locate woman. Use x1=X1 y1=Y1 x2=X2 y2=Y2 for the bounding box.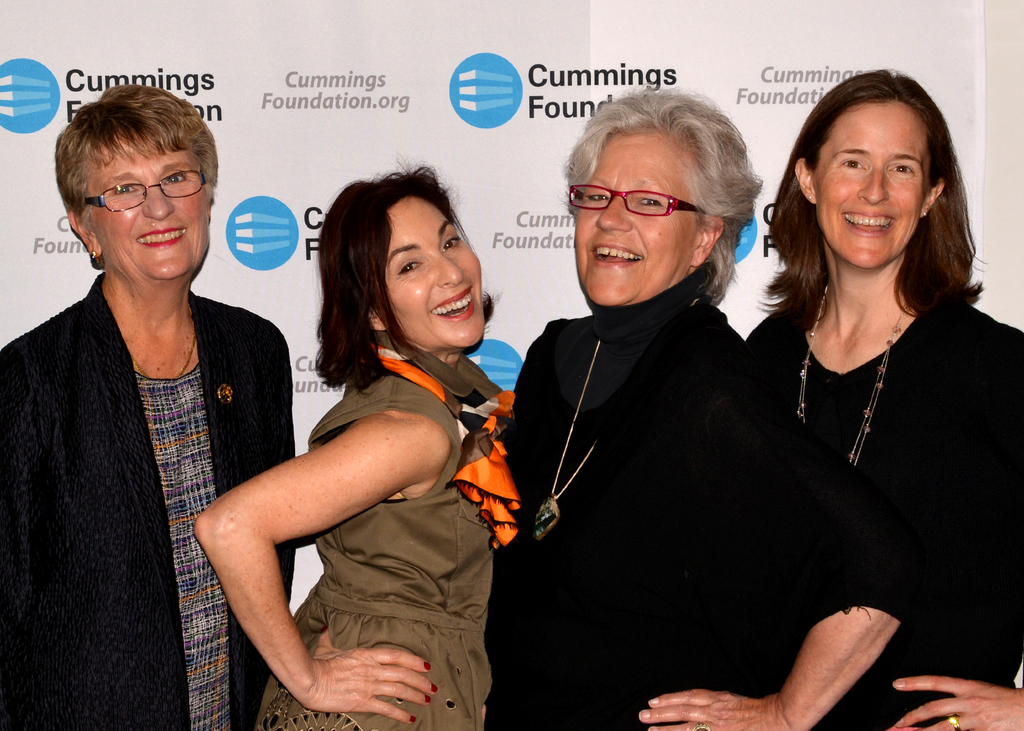
x1=747 y1=69 x2=1023 y2=730.
